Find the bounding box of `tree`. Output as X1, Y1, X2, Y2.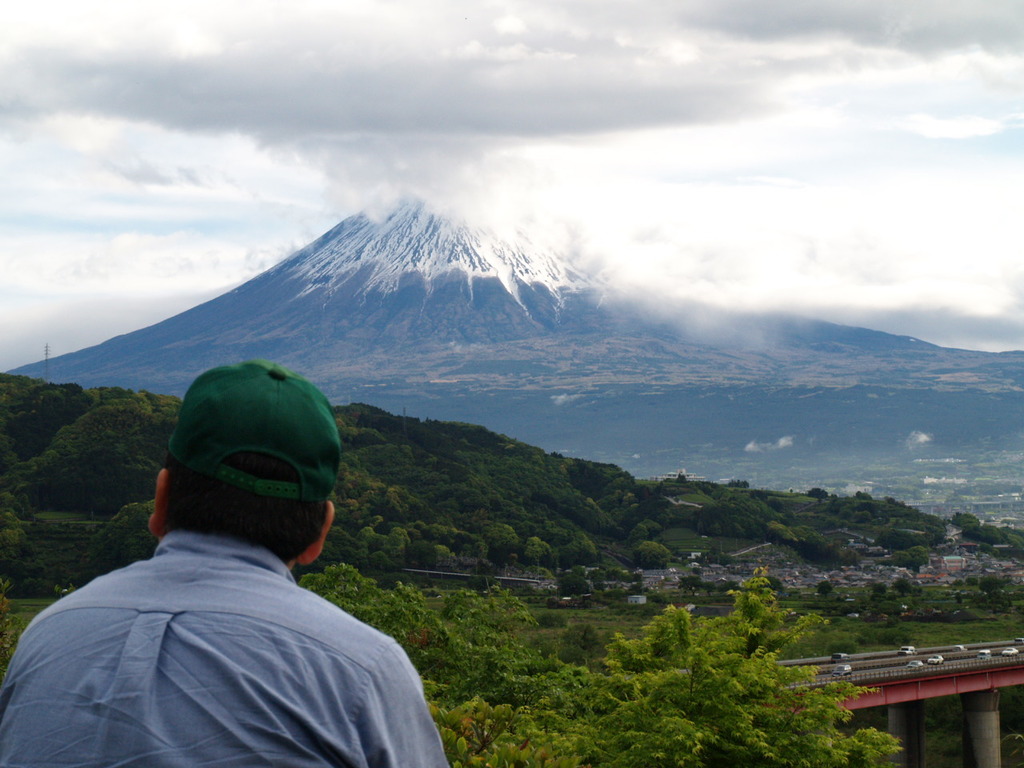
299, 564, 391, 616.
